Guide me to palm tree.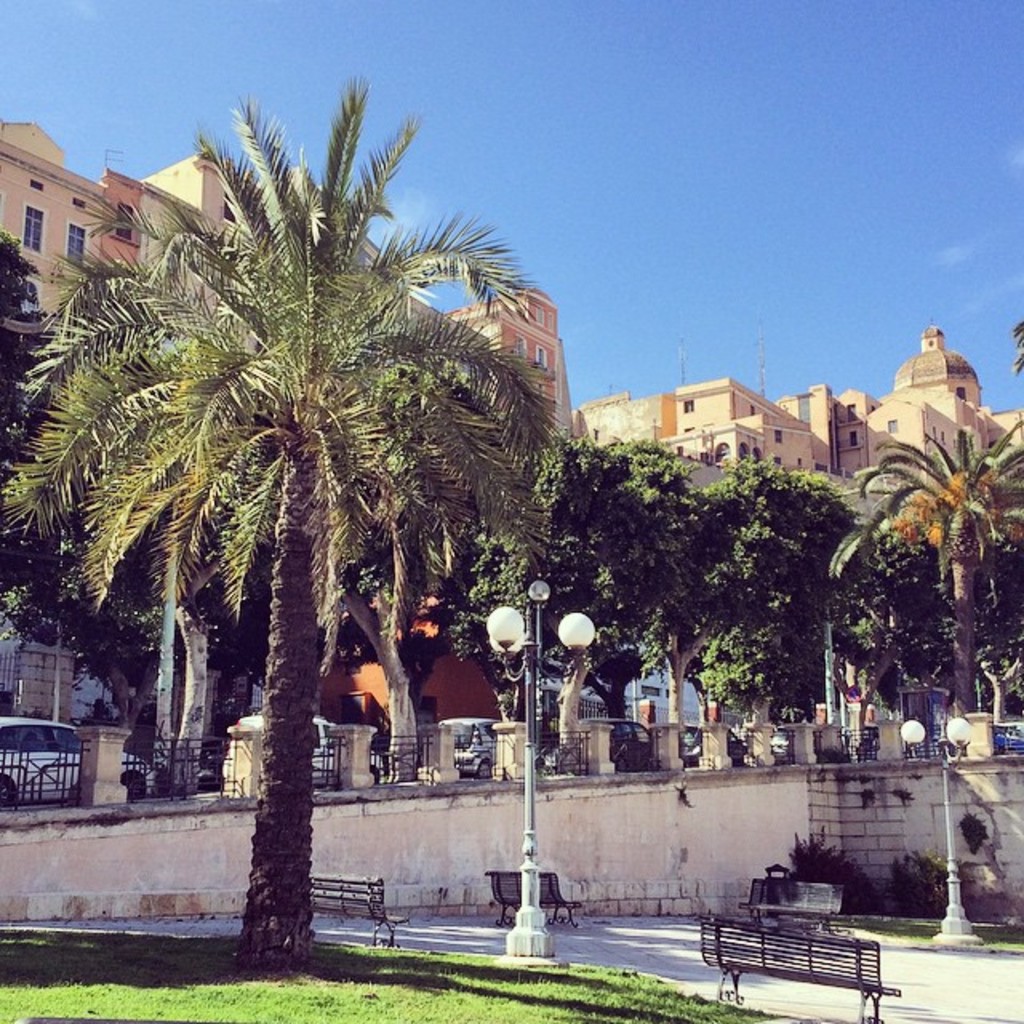
Guidance: l=98, t=138, r=538, b=970.
